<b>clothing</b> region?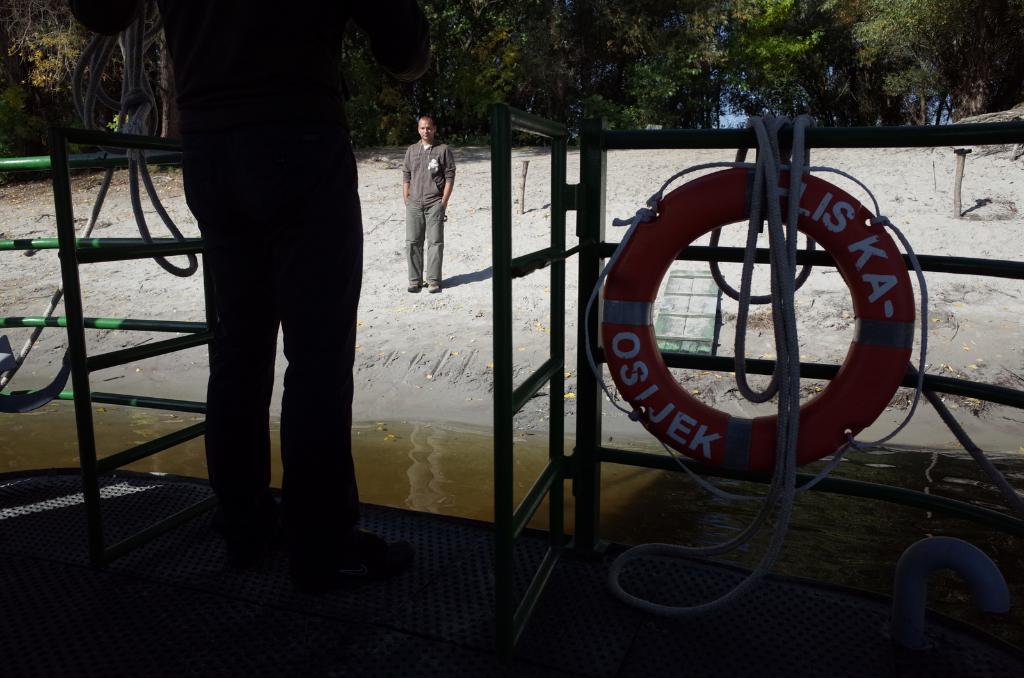
x1=404 y1=141 x2=460 y2=287
